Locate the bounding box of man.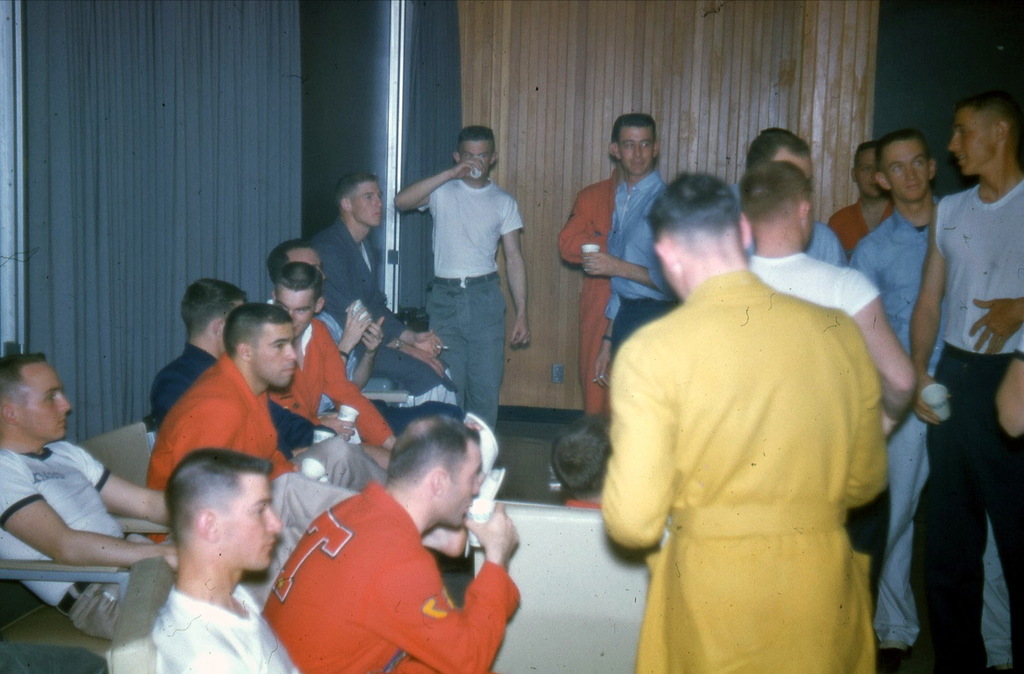
Bounding box: 579,113,676,390.
